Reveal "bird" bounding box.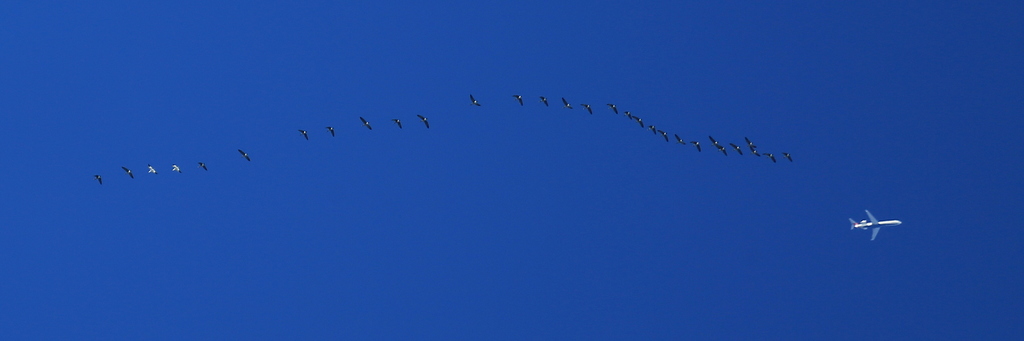
Revealed: l=355, t=115, r=372, b=133.
